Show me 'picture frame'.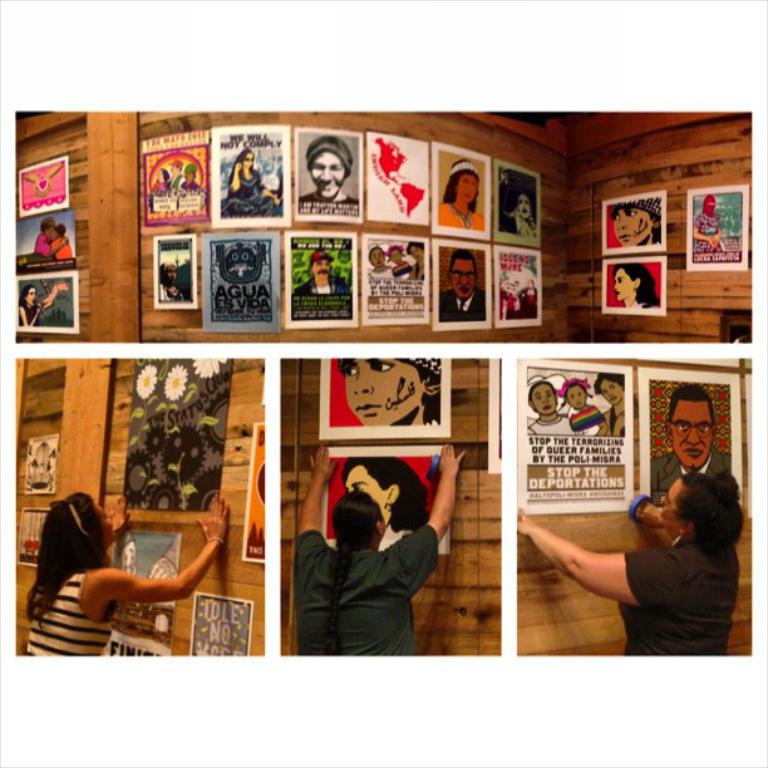
'picture frame' is here: bbox=(200, 232, 286, 335).
